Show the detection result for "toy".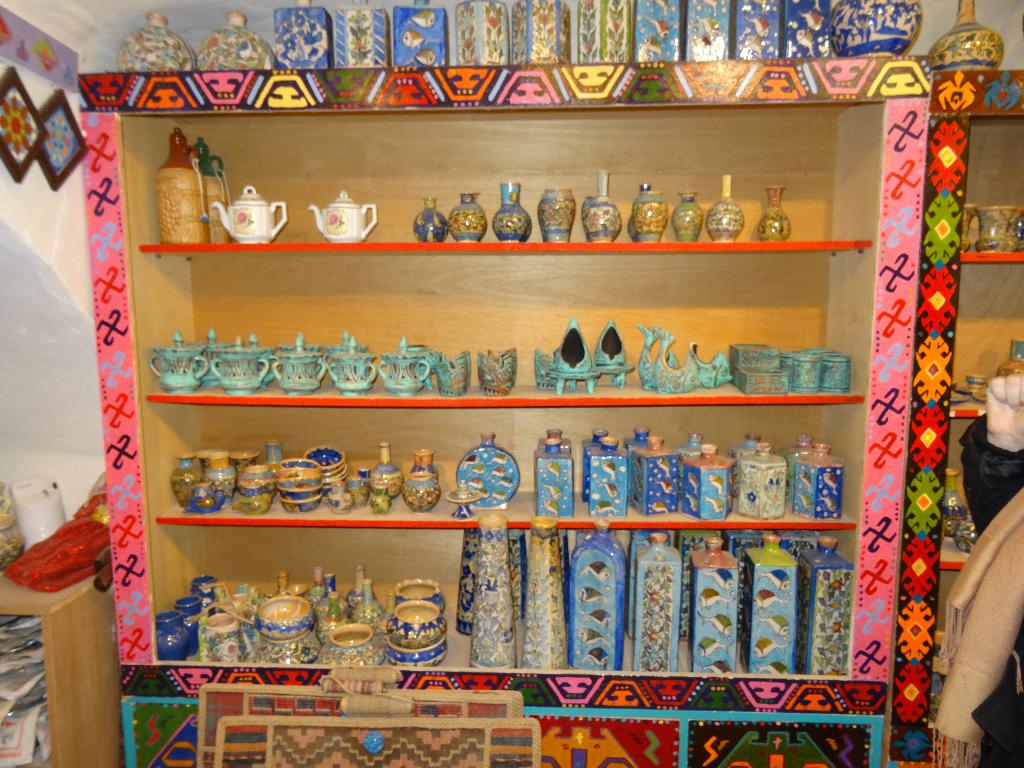
<bbox>640, 326, 677, 388</bbox>.
